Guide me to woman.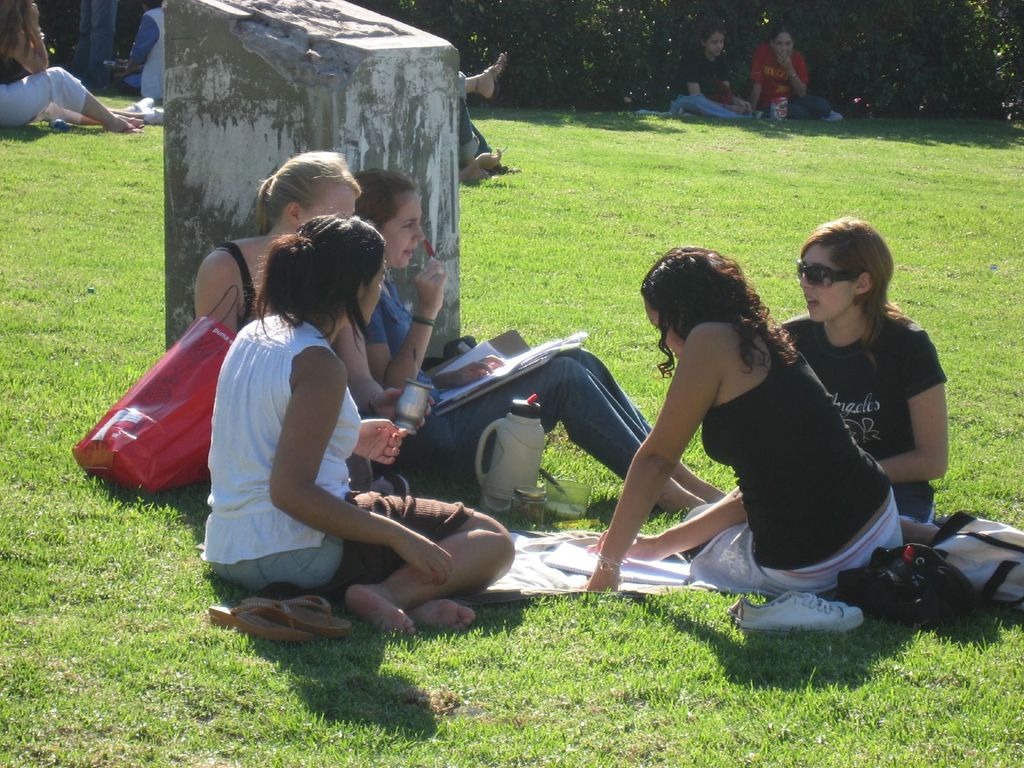
Guidance: <region>0, 0, 143, 131</region>.
